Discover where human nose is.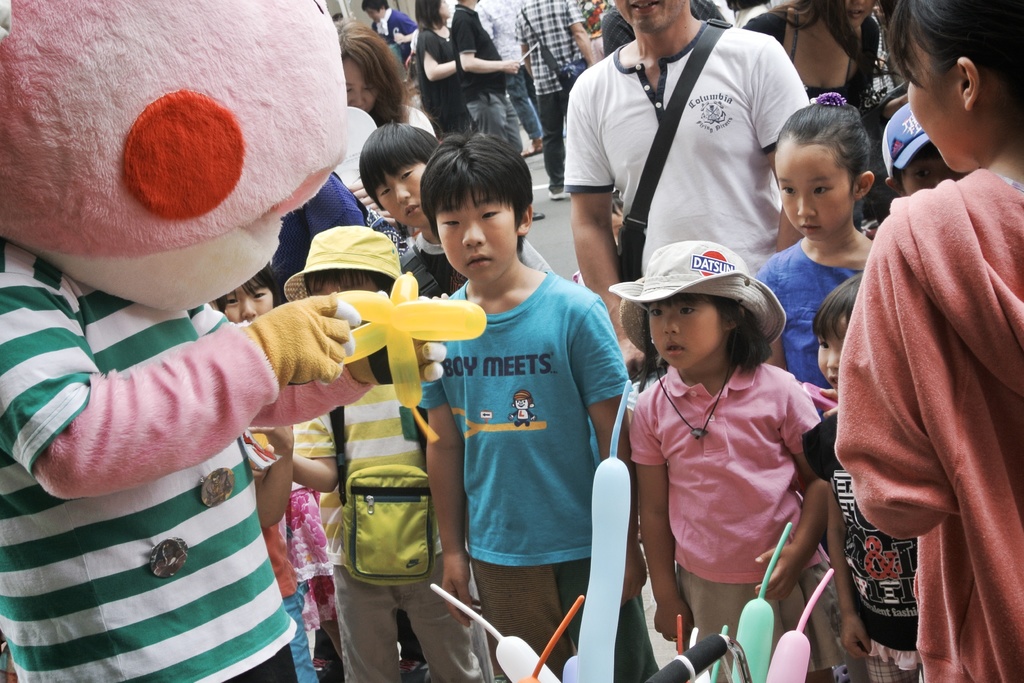
Discovered at <bbox>794, 194, 820, 218</bbox>.
